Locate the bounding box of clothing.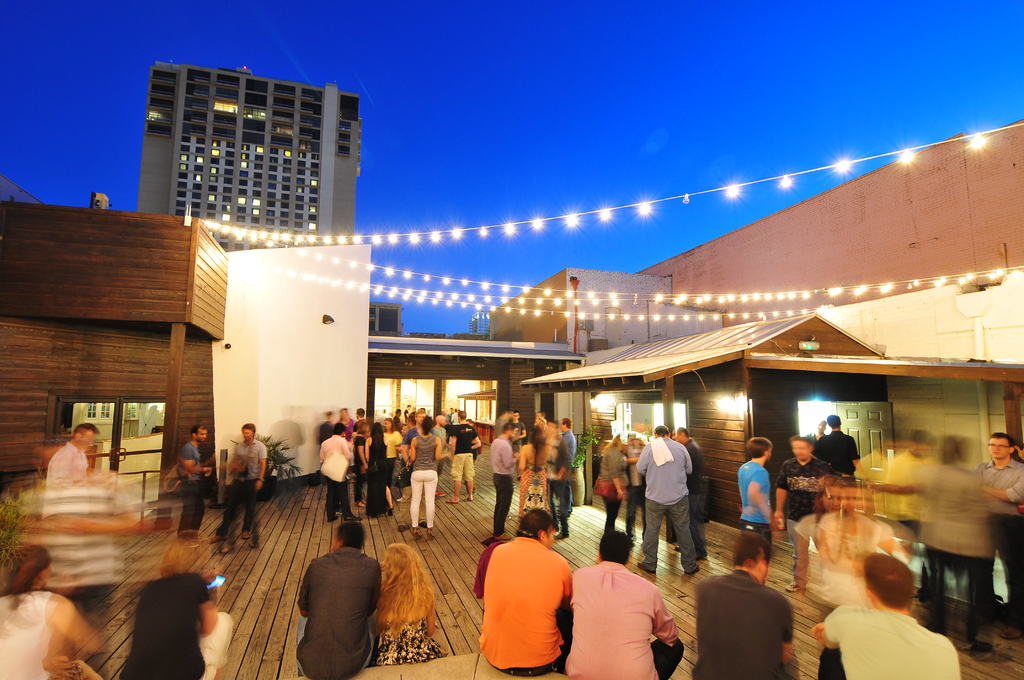
Bounding box: {"left": 477, "top": 528, "right": 578, "bottom": 671}.
